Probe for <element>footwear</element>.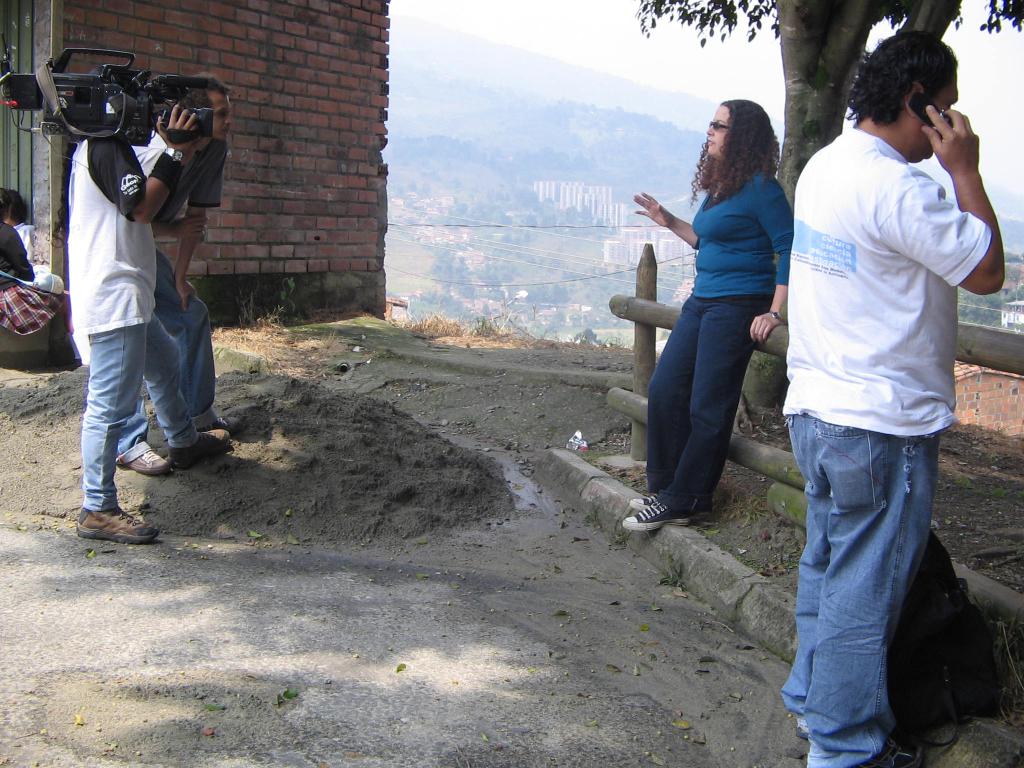
Probe result: {"left": 856, "top": 742, "right": 922, "bottom": 767}.
